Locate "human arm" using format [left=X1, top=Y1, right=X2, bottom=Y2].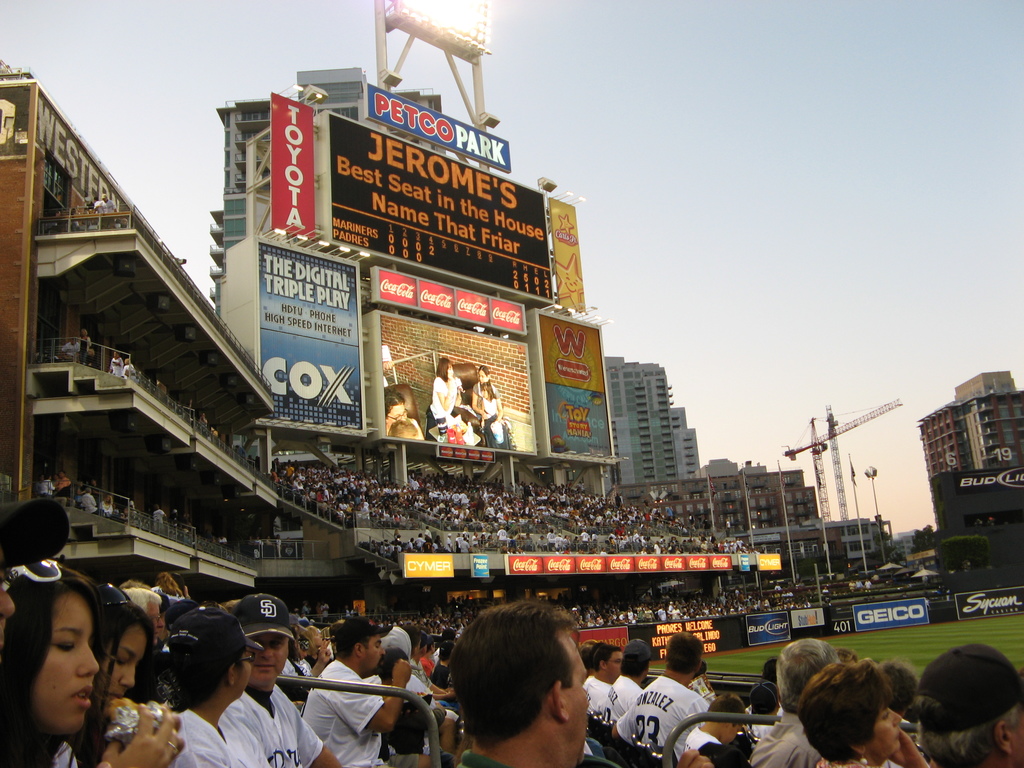
[left=93, top=704, right=176, bottom=767].
